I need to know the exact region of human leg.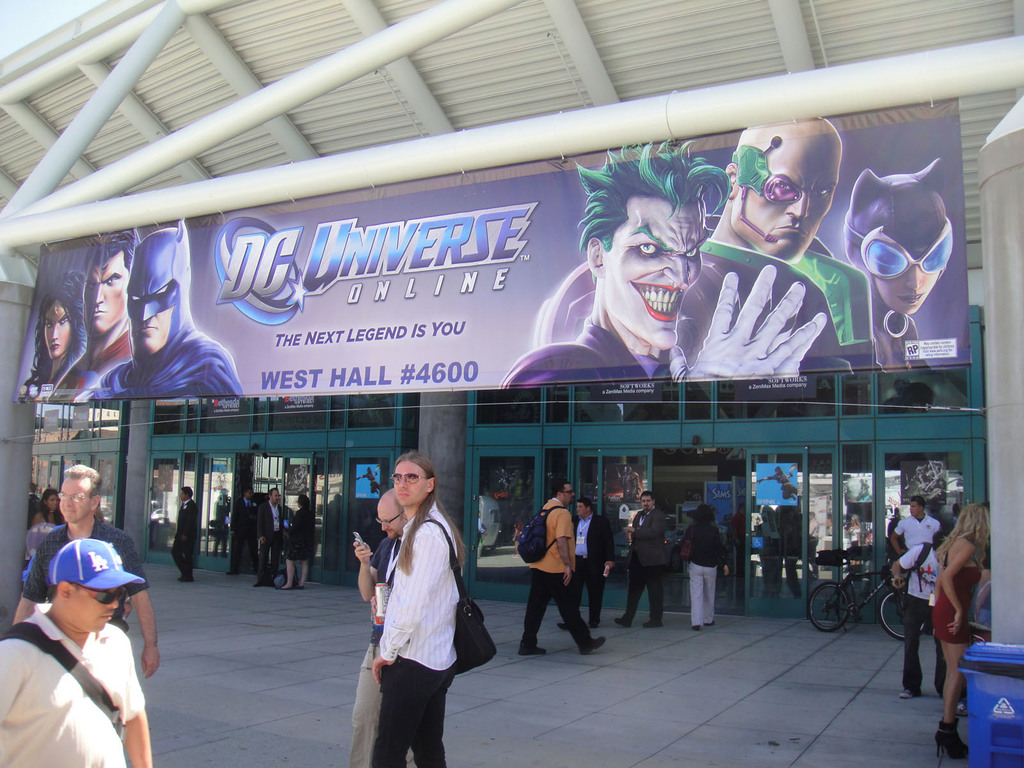
Region: box(611, 564, 644, 623).
